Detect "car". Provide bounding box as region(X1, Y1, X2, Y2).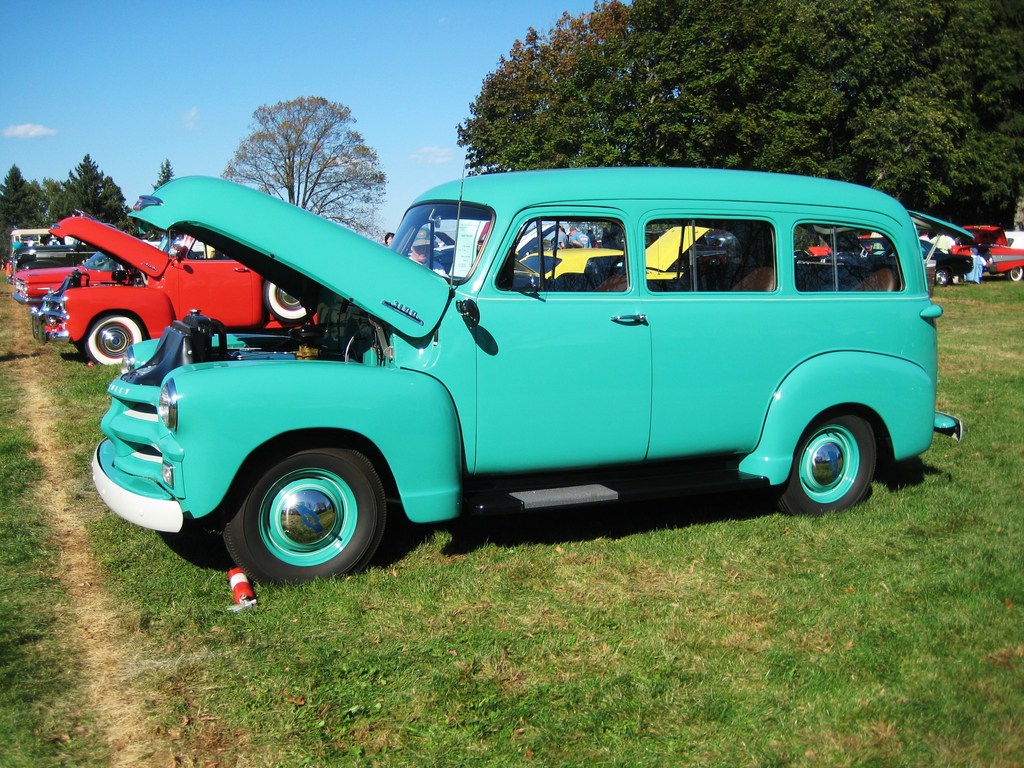
region(966, 229, 1023, 285).
